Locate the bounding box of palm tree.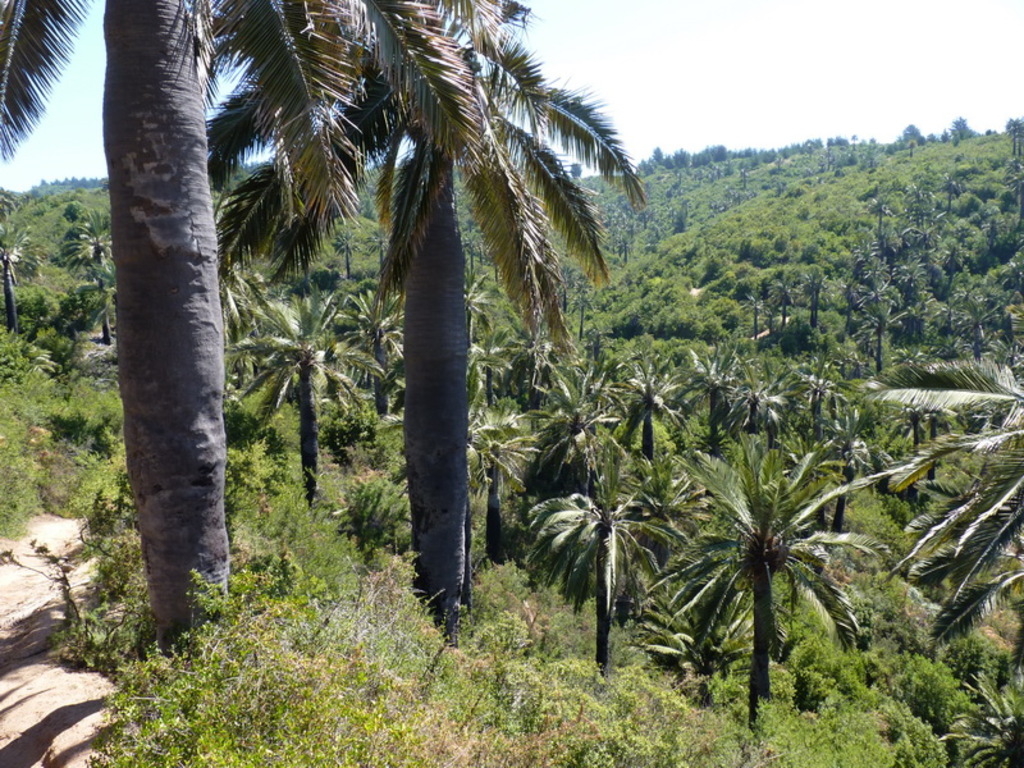
Bounding box: detection(38, 219, 99, 339).
